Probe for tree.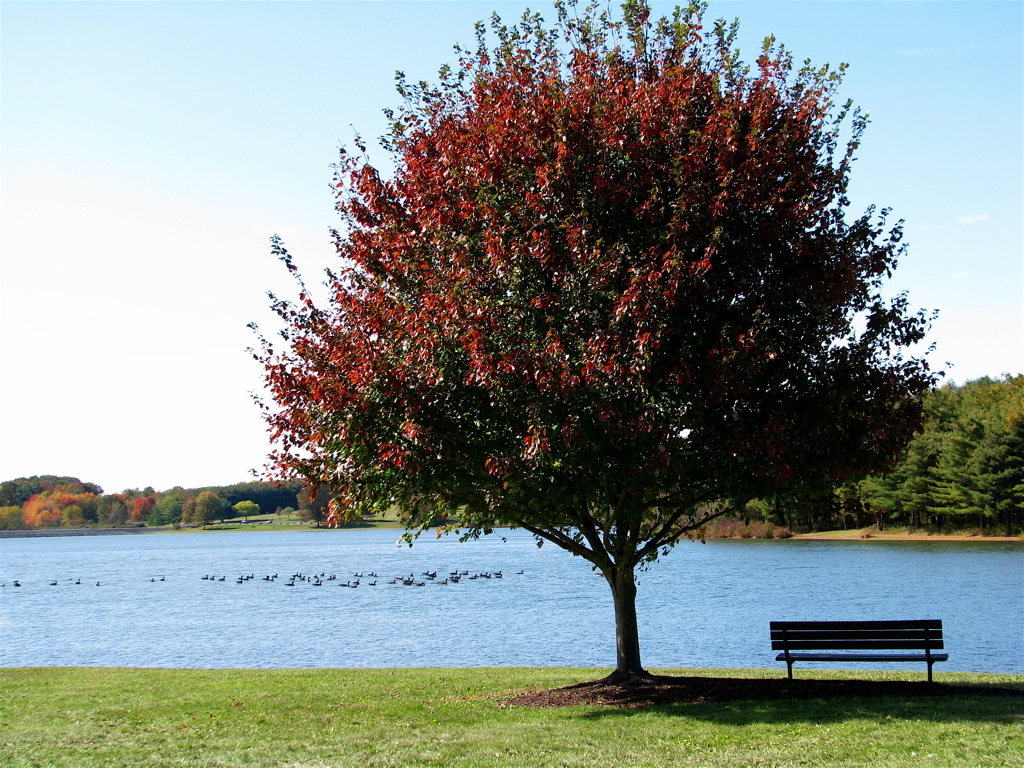
Probe result: (168,482,195,521).
